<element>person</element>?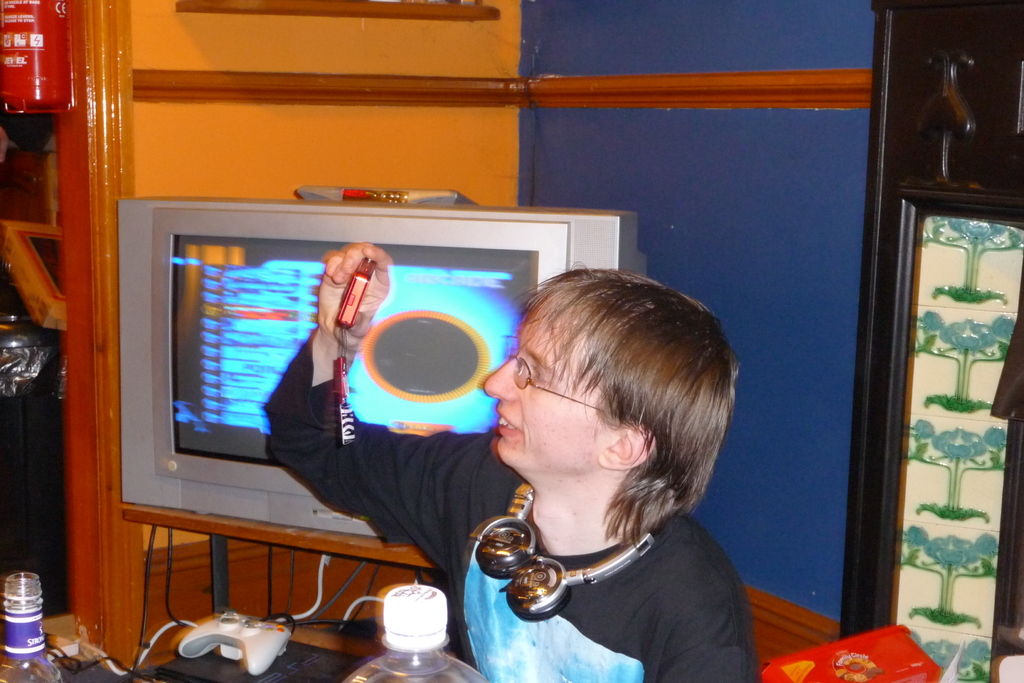
box=[266, 216, 737, 666]
